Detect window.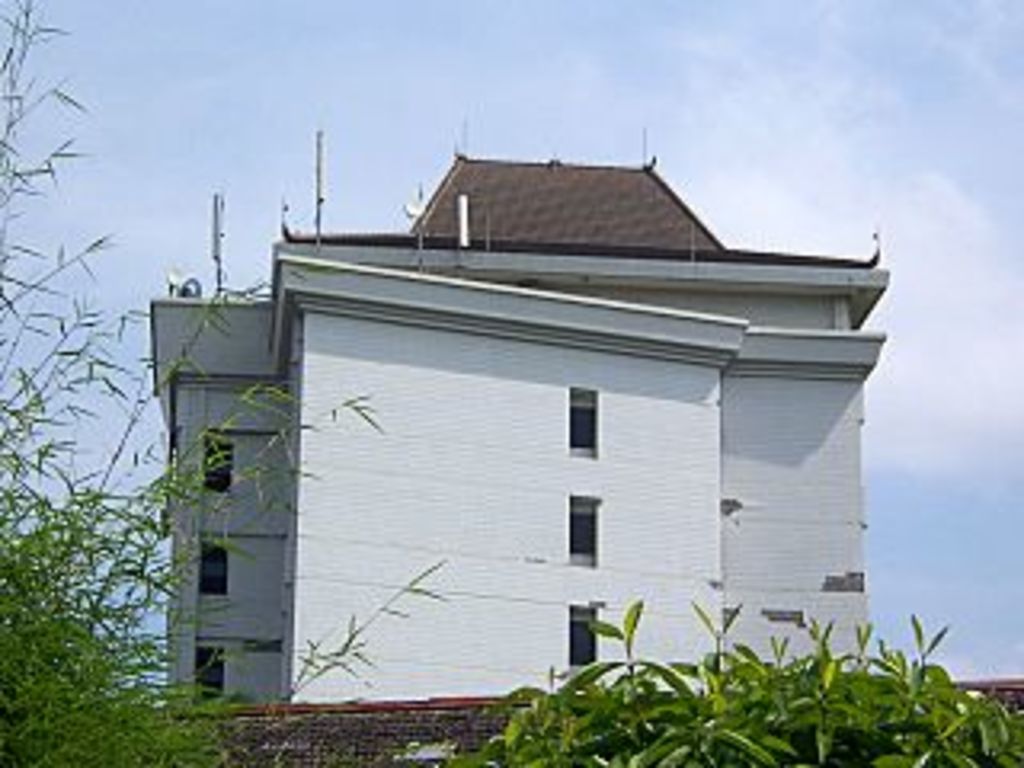
Detected at crop(195, 426, 253, 502).
